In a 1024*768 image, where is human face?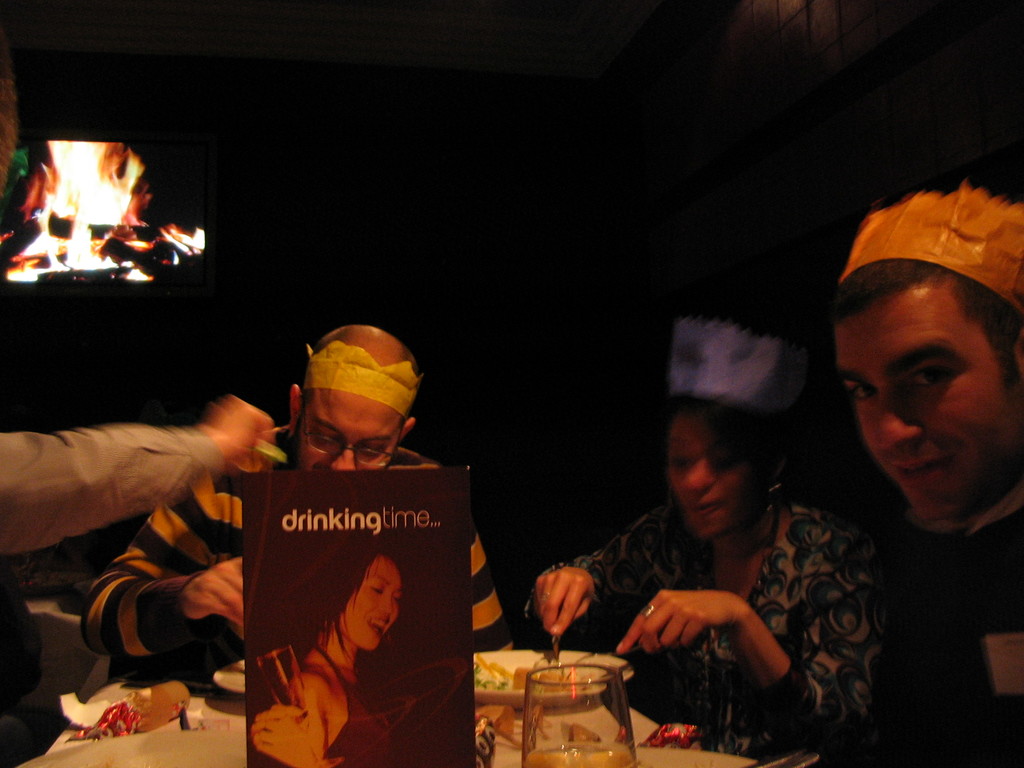
rect(828, 324, 1023, 539).
